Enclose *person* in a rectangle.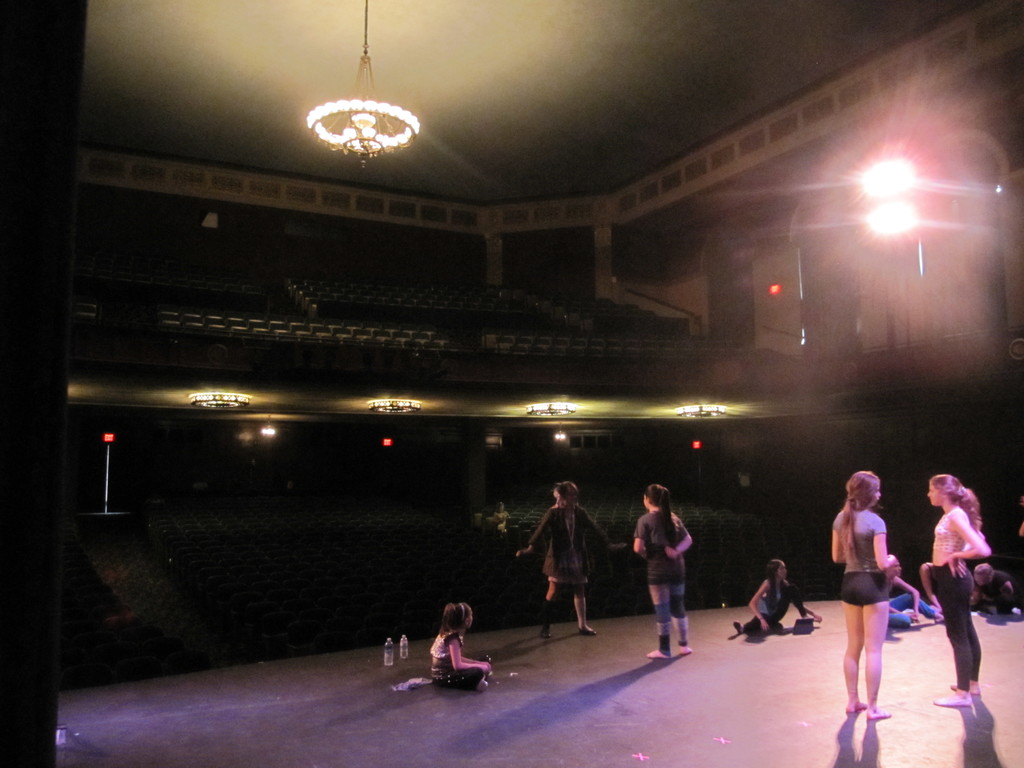
l=633, t=484, r=694, b=665.
